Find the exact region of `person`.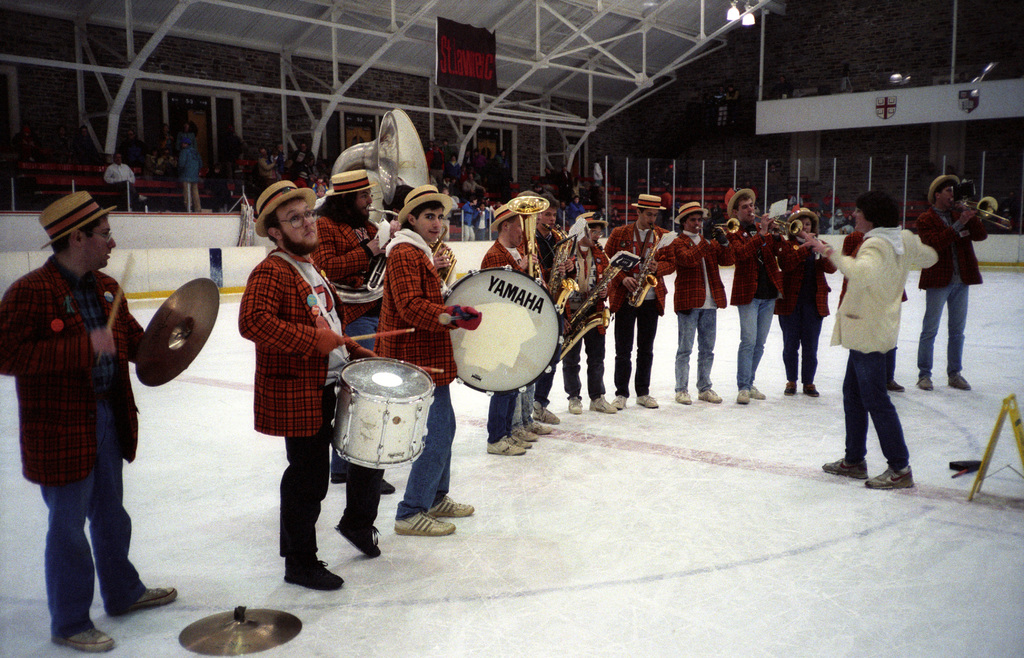
Exact region: (x1=916, y1=168, x2=1005, y2=385).
